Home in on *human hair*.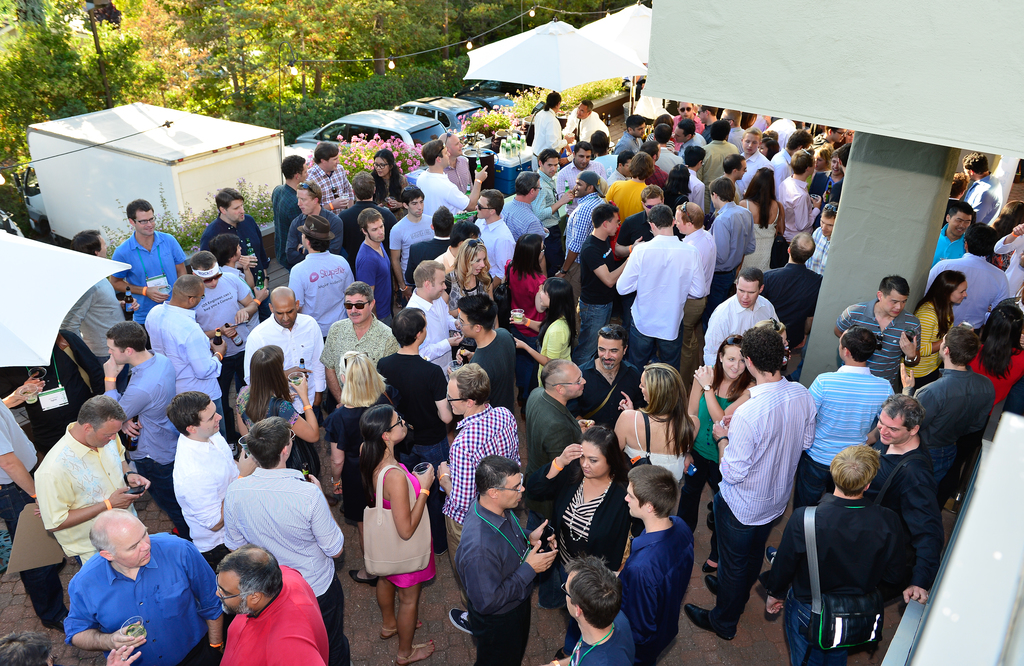
Homed in at 536,147,556,163.
